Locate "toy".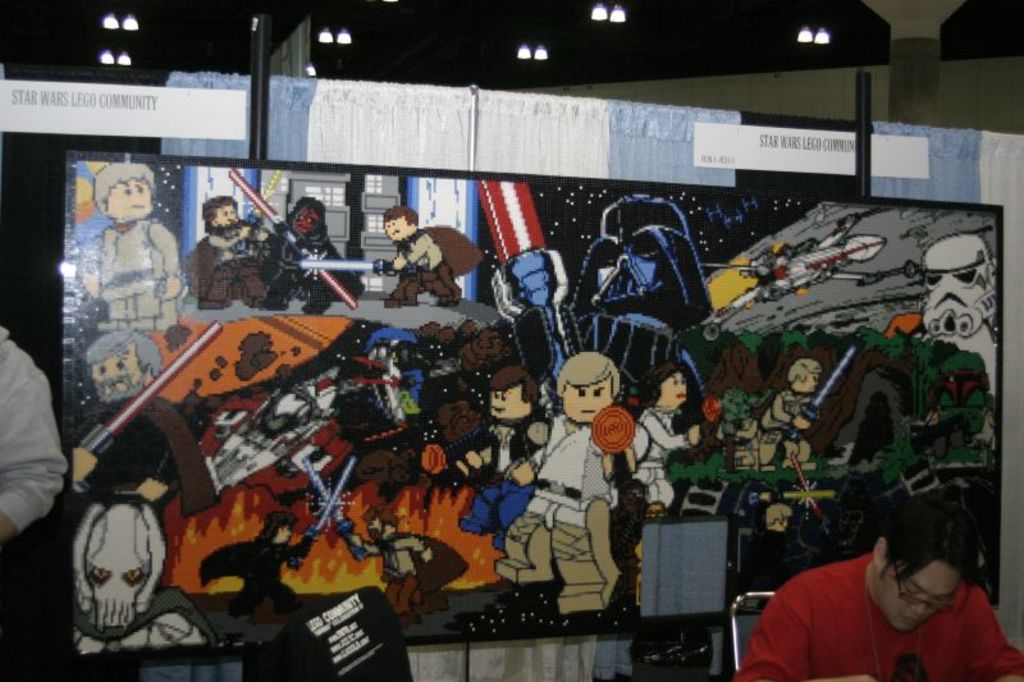
Bounding box: x1=381, y1=201, x2=461, y2=307.
